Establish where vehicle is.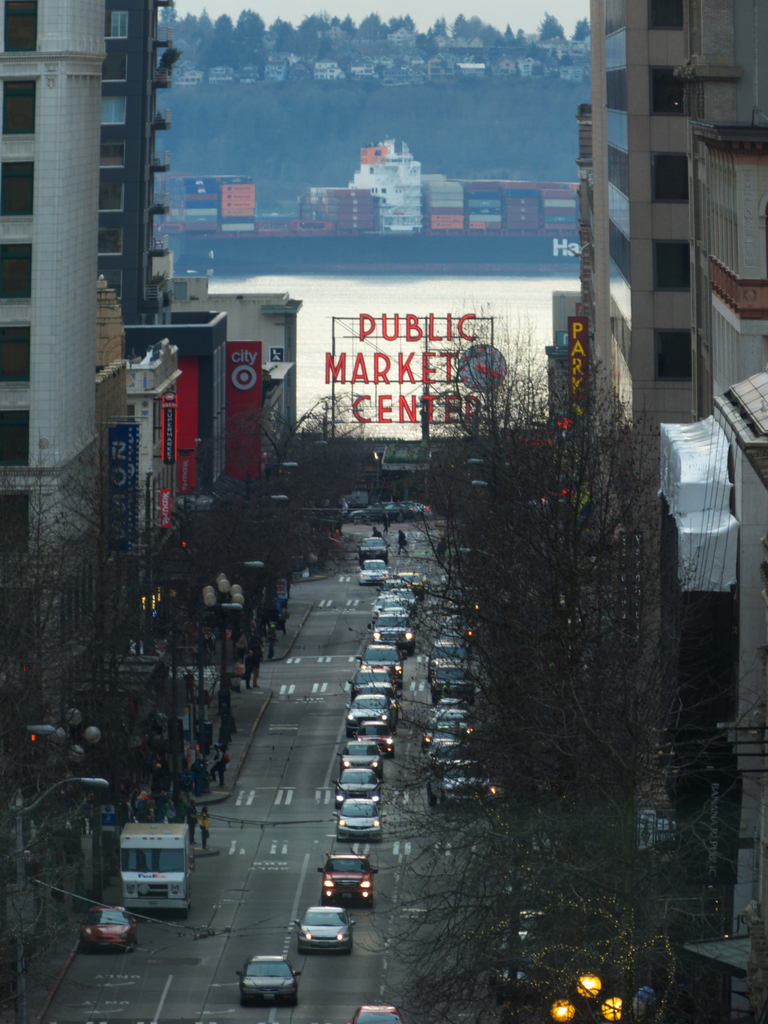
Established at (left=334, top=769, right=373, bottom=805).
